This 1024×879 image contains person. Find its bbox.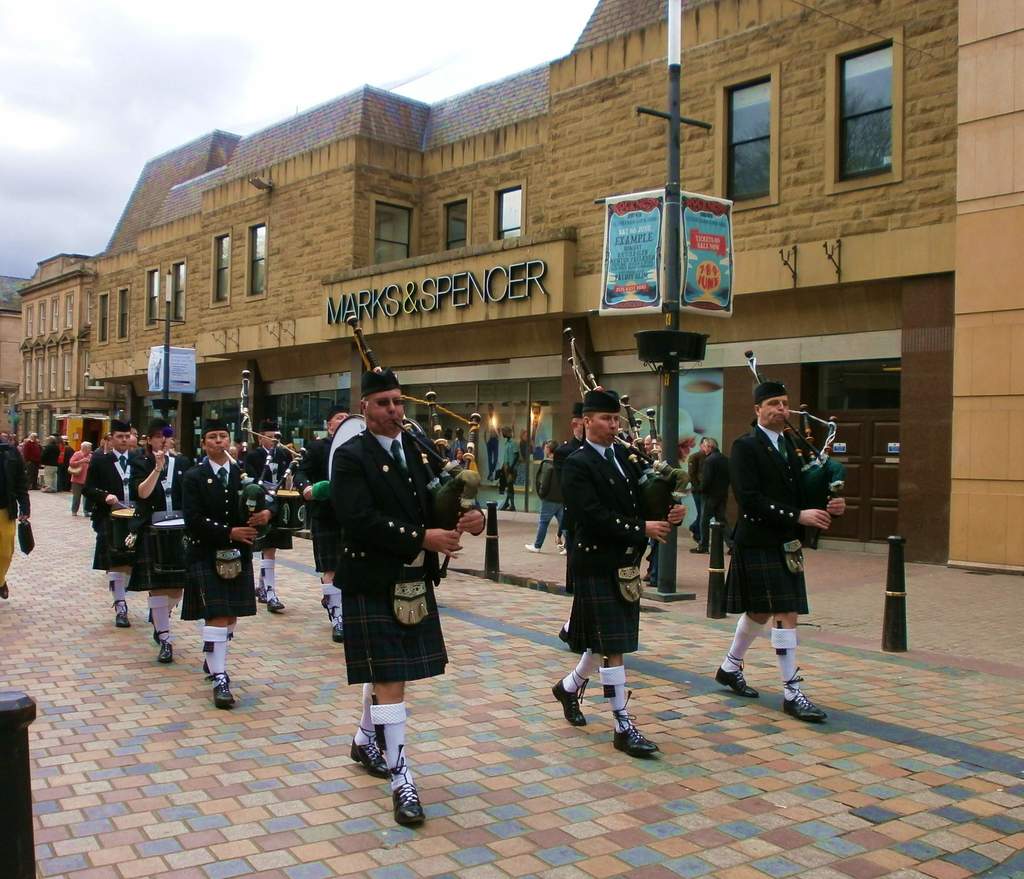
bbox(40, 435, 61, 491).
